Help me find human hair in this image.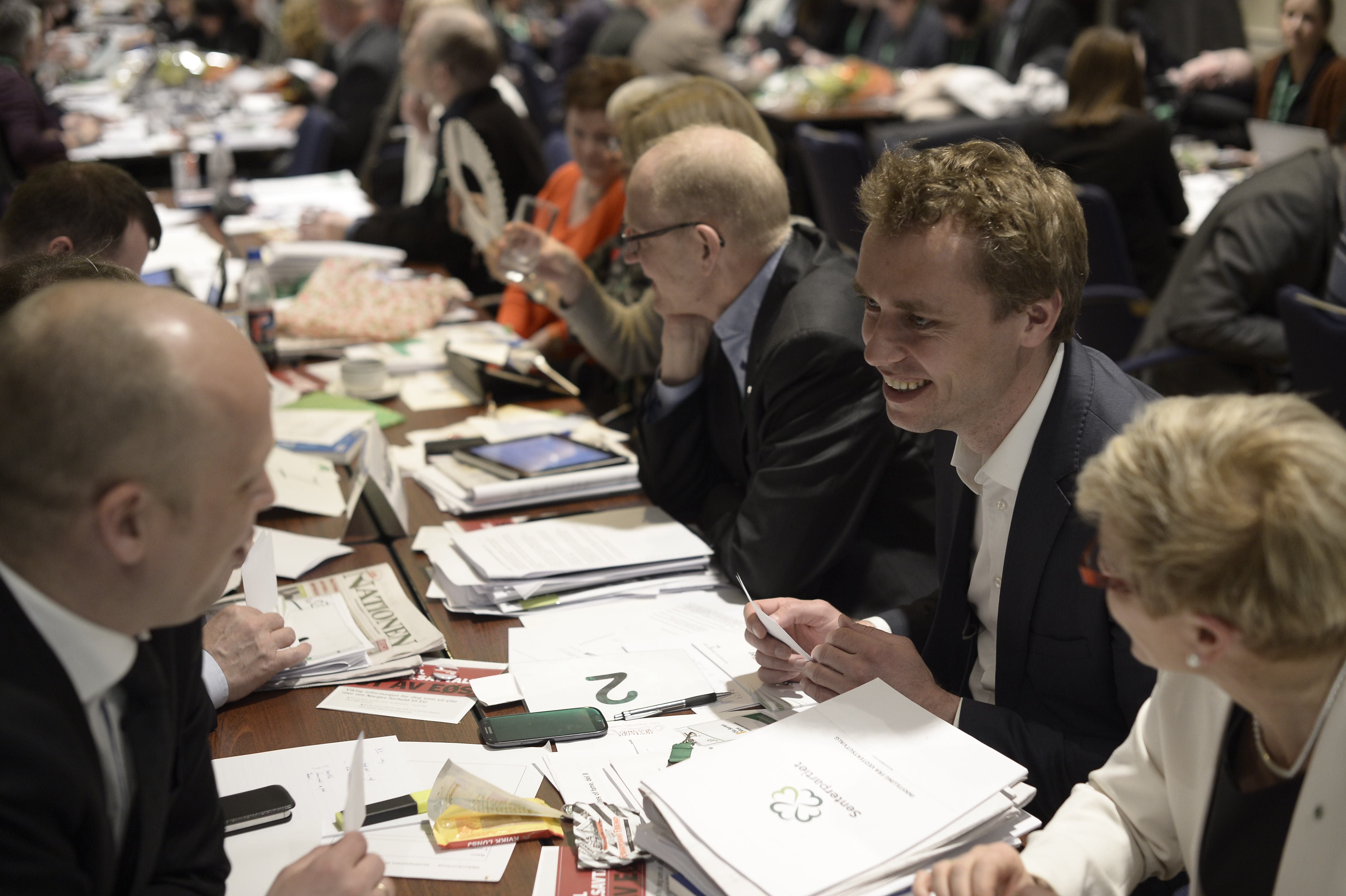
Found it: [236,37,299,100].
